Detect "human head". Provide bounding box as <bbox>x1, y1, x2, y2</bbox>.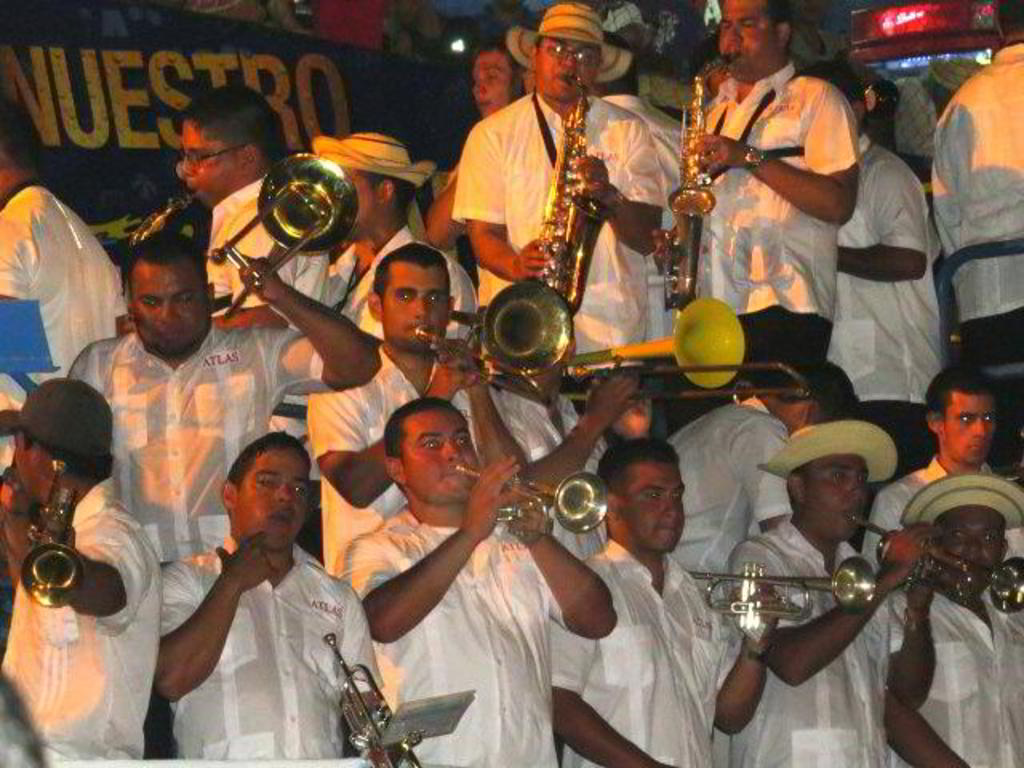
<bbox>995, 0, 1022, 46</bbox>.
